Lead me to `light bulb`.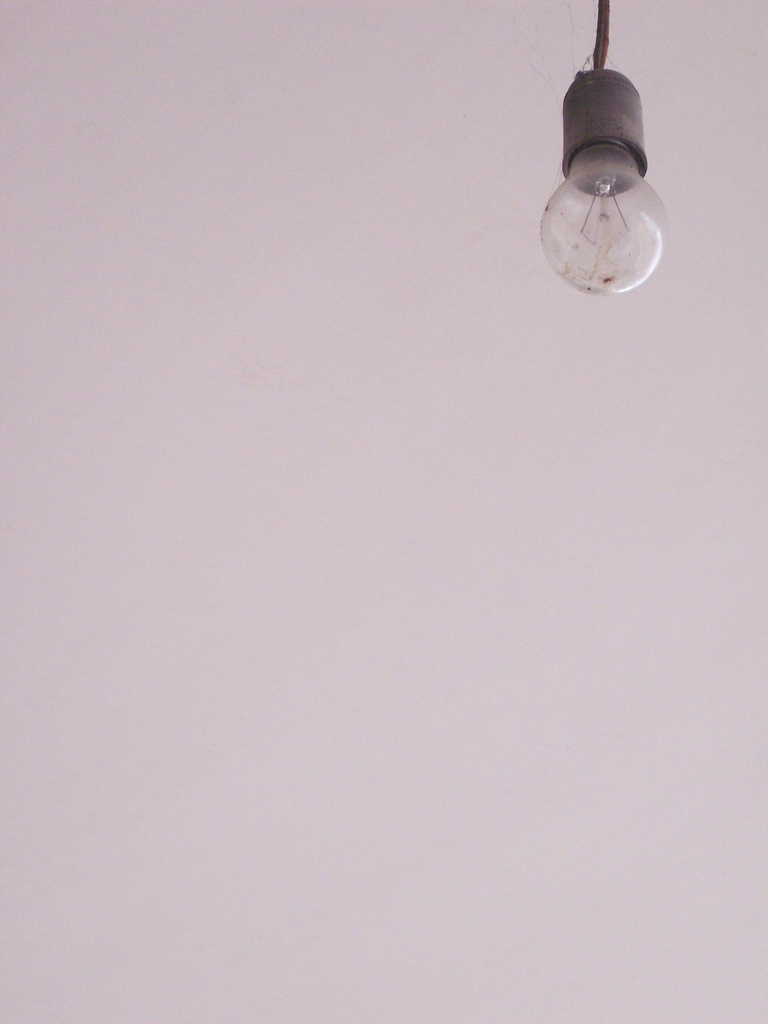
Lead to (x1=533, y1=67, x2=666, y2=293).
